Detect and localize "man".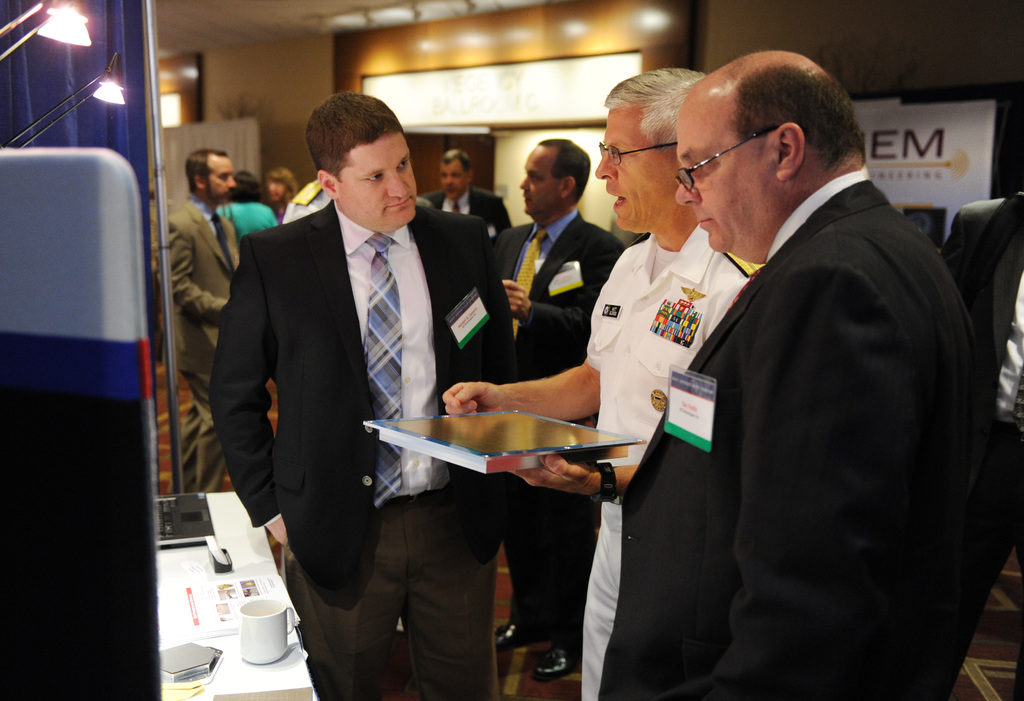
Localized at x1=611, y1=39, x2=984, y2=674.
